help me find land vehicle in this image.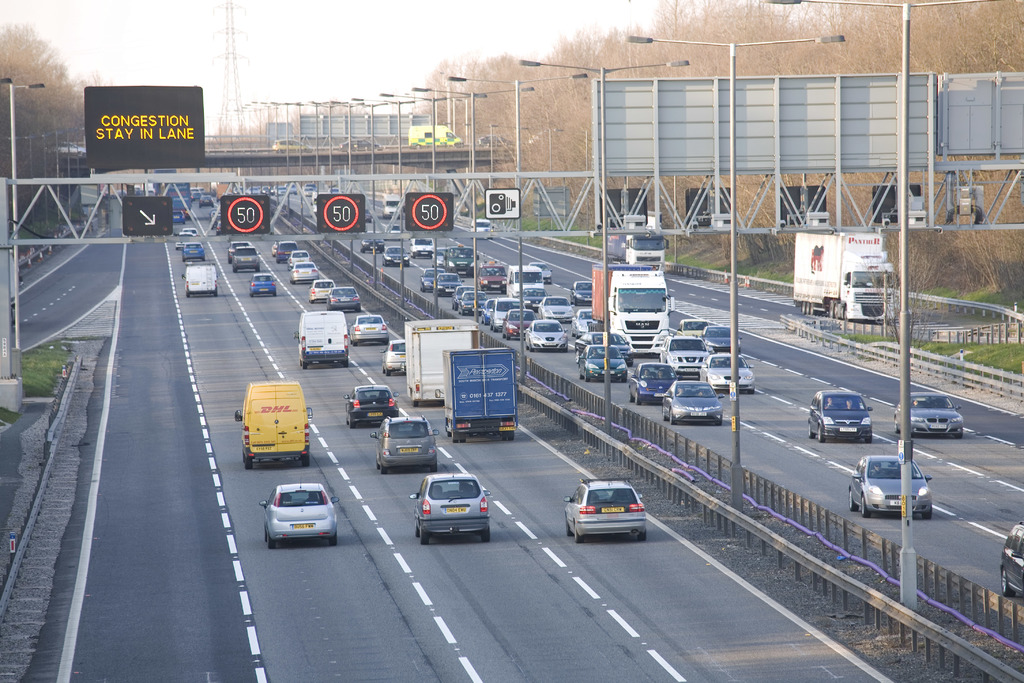
Found it: 349, 314, 392, 350.
